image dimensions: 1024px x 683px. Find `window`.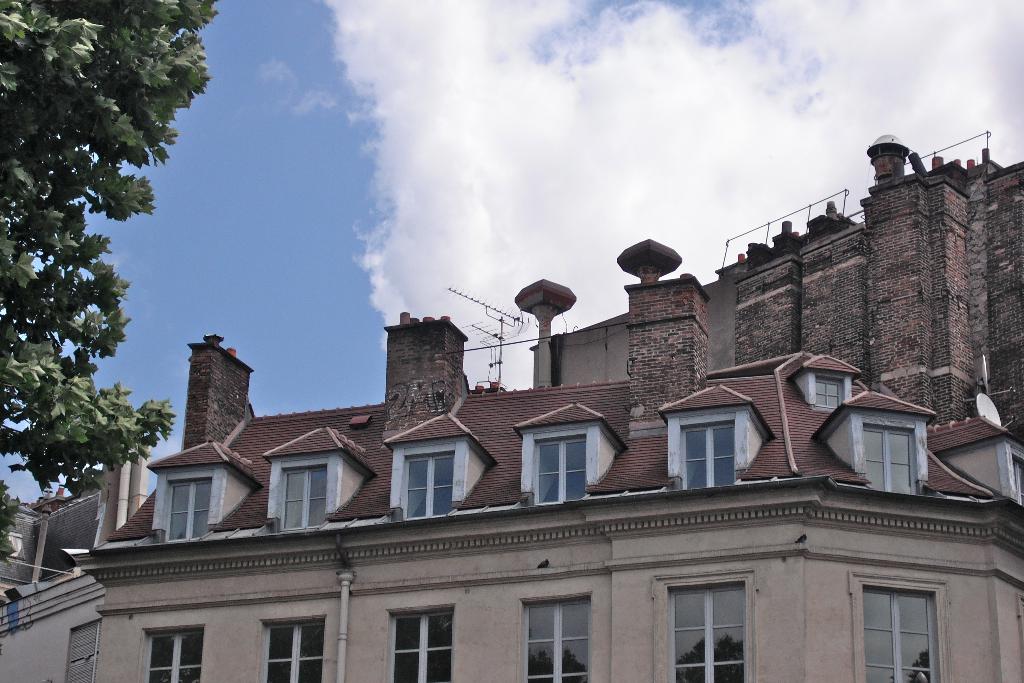
268, 613, 330, 682.
